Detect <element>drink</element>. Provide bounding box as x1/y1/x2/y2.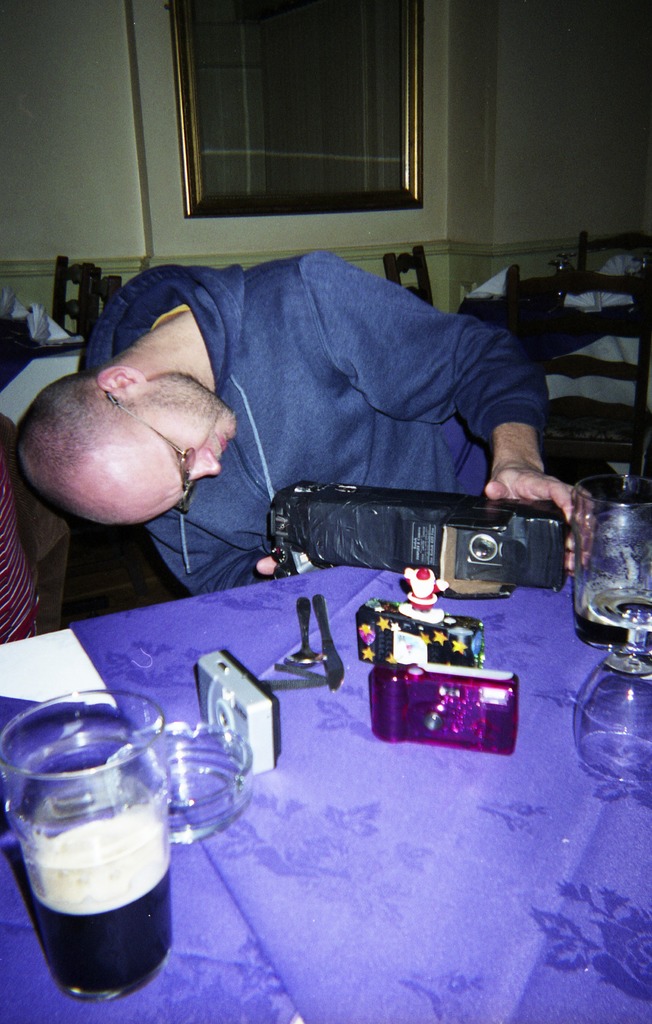
15/738/176/1017.
